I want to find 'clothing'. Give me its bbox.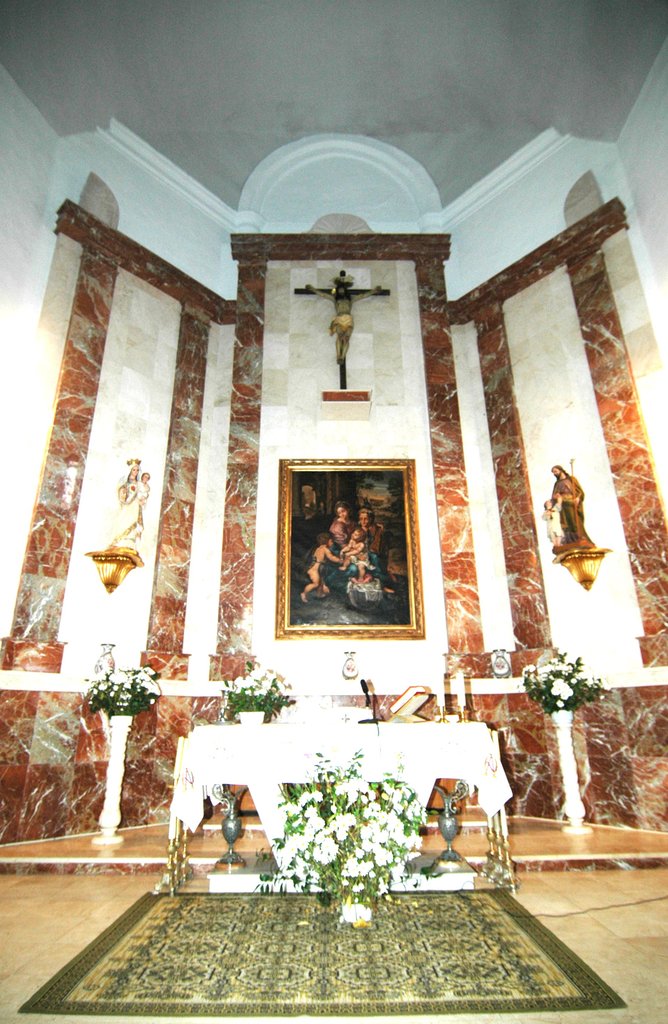
{"left": 329, "top": 312, "right": 353, "bottom": 333}.
